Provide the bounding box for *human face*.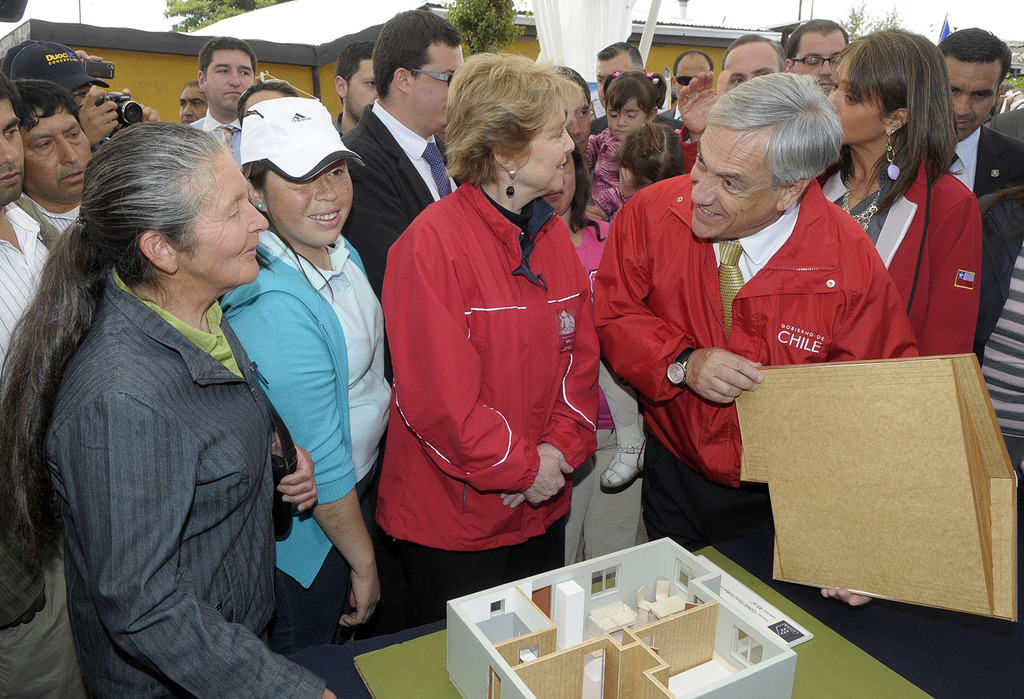
select_region(793, 29, 847, 96).
